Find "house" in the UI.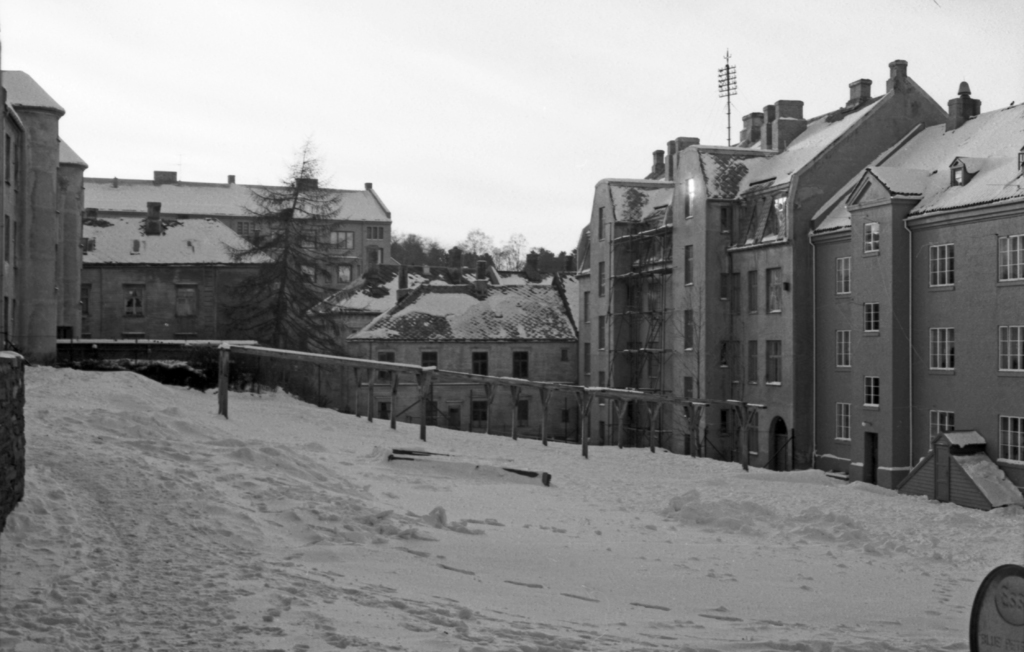
UI element at {"x1": 5, "y1": 71, "x2": 65, "y2": 366}.
